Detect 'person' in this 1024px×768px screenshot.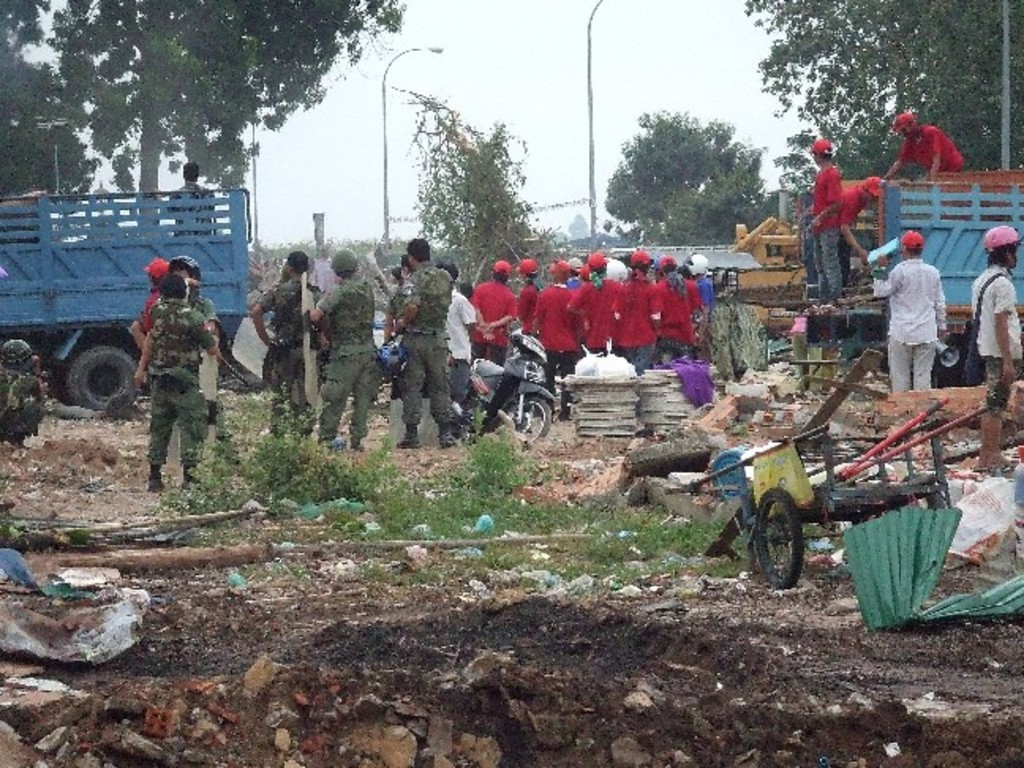
Detection: bbox=(803, 172, 879, 307).
